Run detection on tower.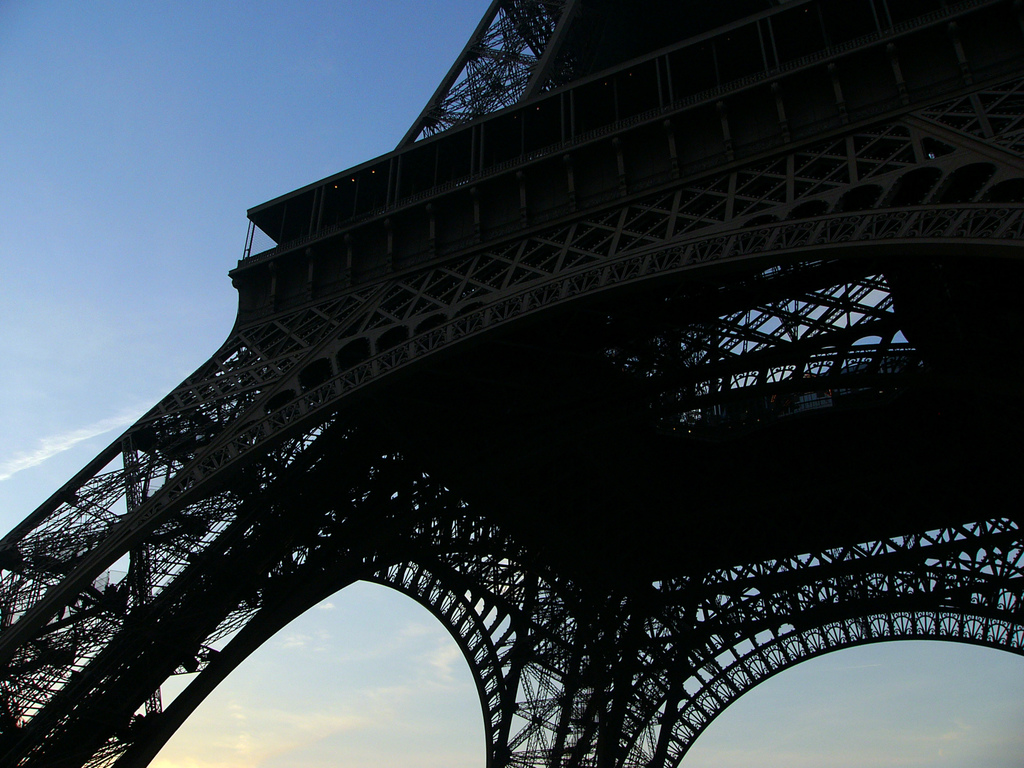
Result: 0/0/1023/767.
